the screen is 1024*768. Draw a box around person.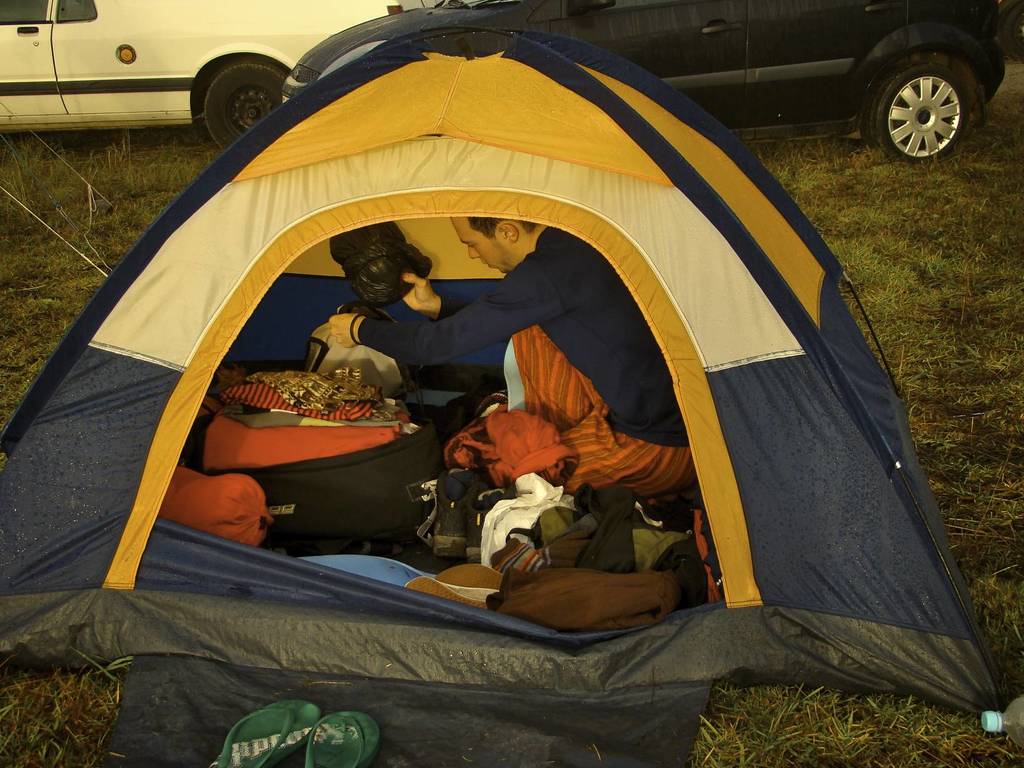
bbox(328, 218, 686, 496).
